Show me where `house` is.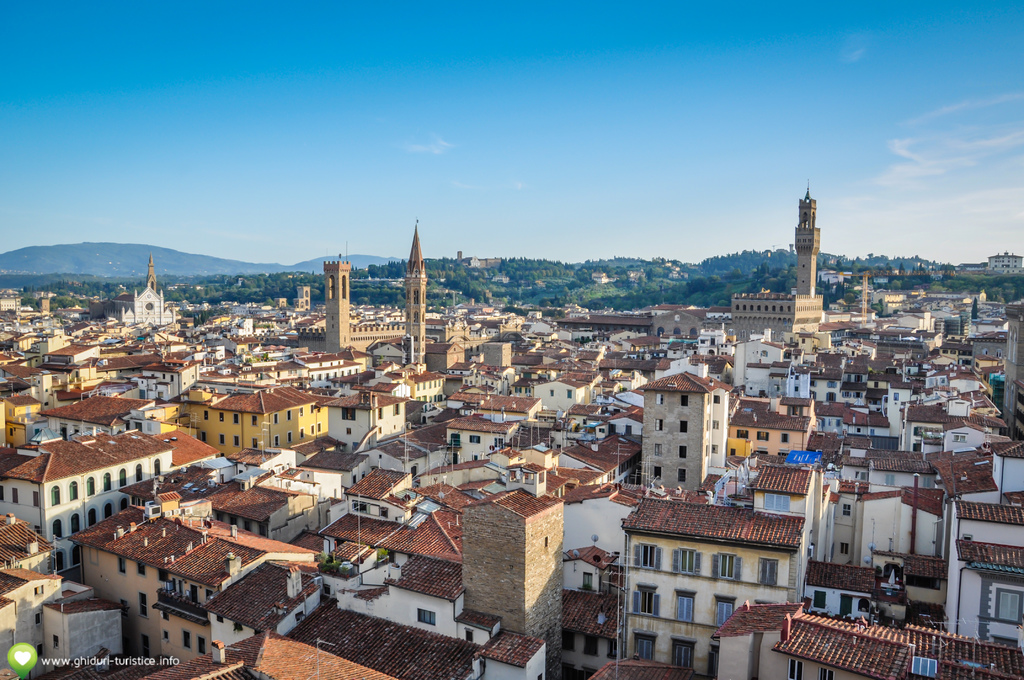
`house` is at x1=251 y1=359 x2=331 y2=387.
